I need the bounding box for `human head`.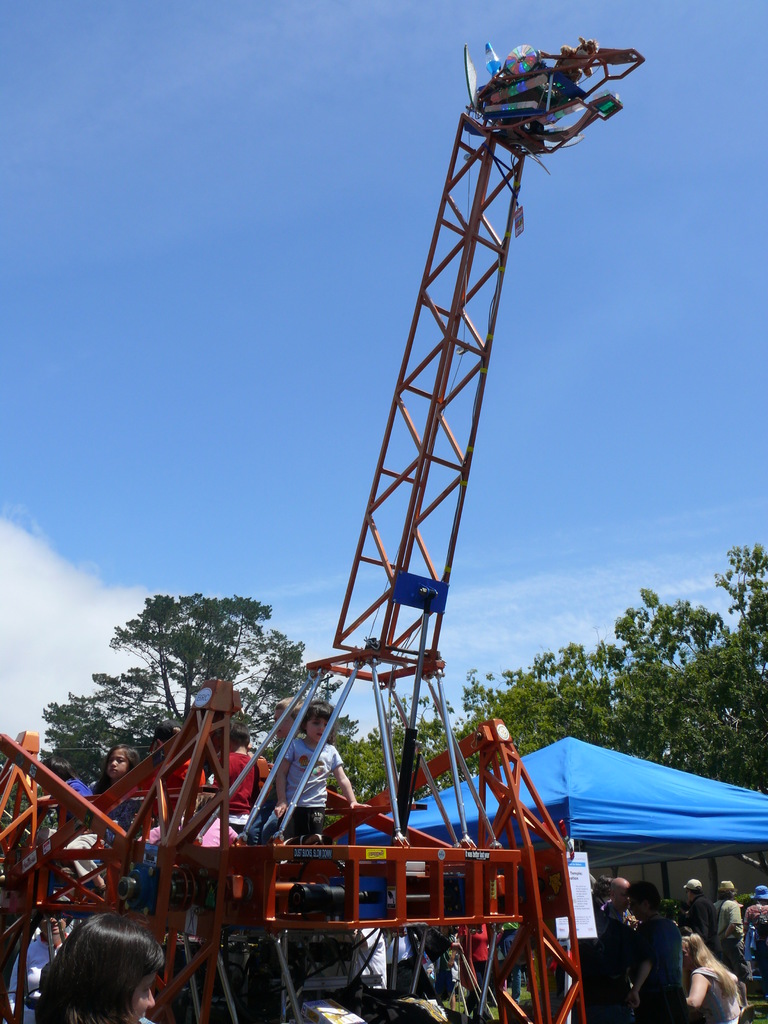
Here it is: [left=38, top=757, right=72, bottom=794].
